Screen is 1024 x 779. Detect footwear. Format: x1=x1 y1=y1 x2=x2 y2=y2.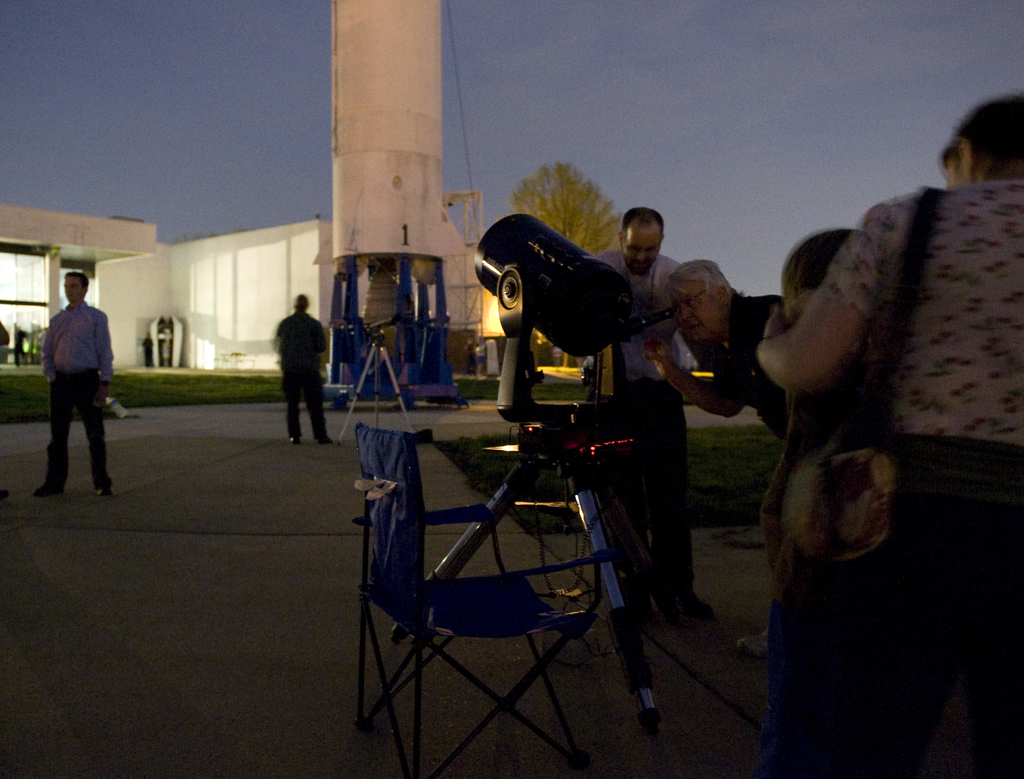
x1=733 y1=632 x2=777 y2=664.
